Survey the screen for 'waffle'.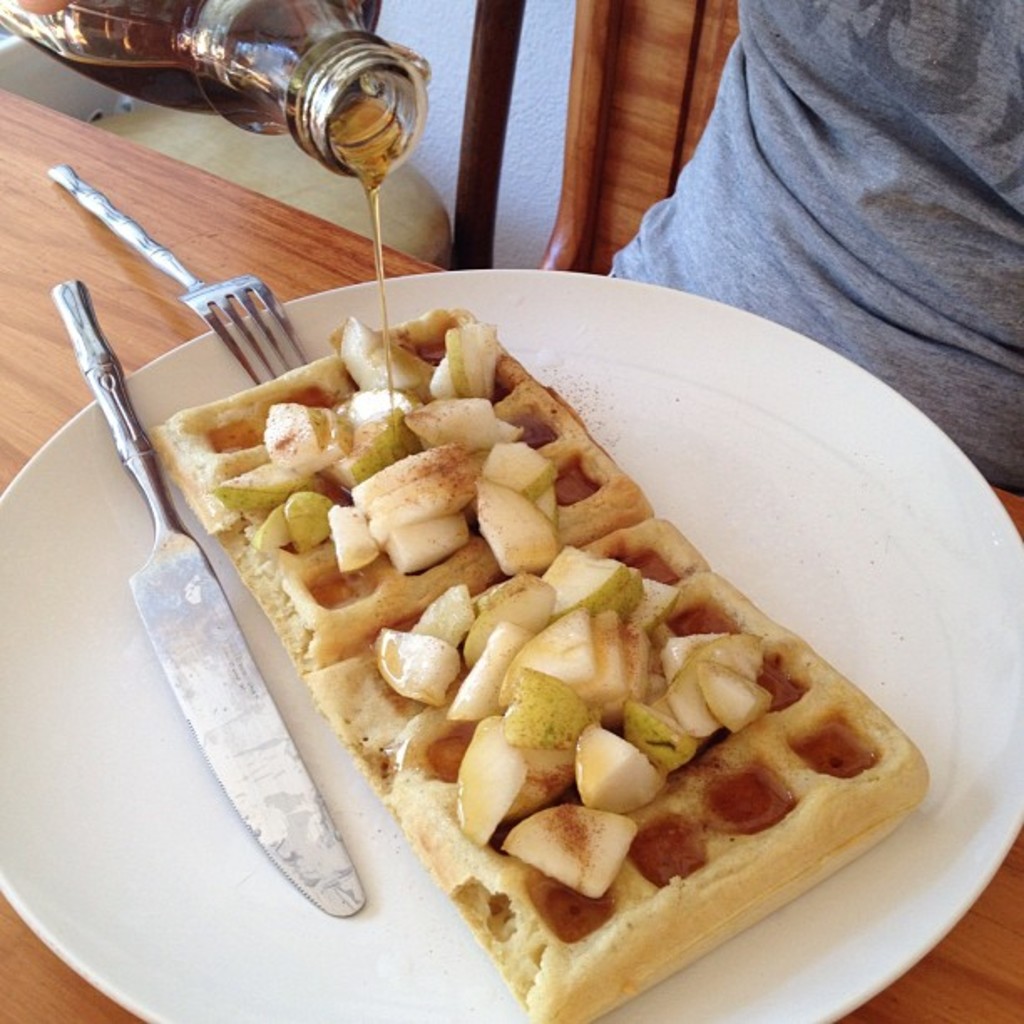
Survey found: 151,291,934,1022.
